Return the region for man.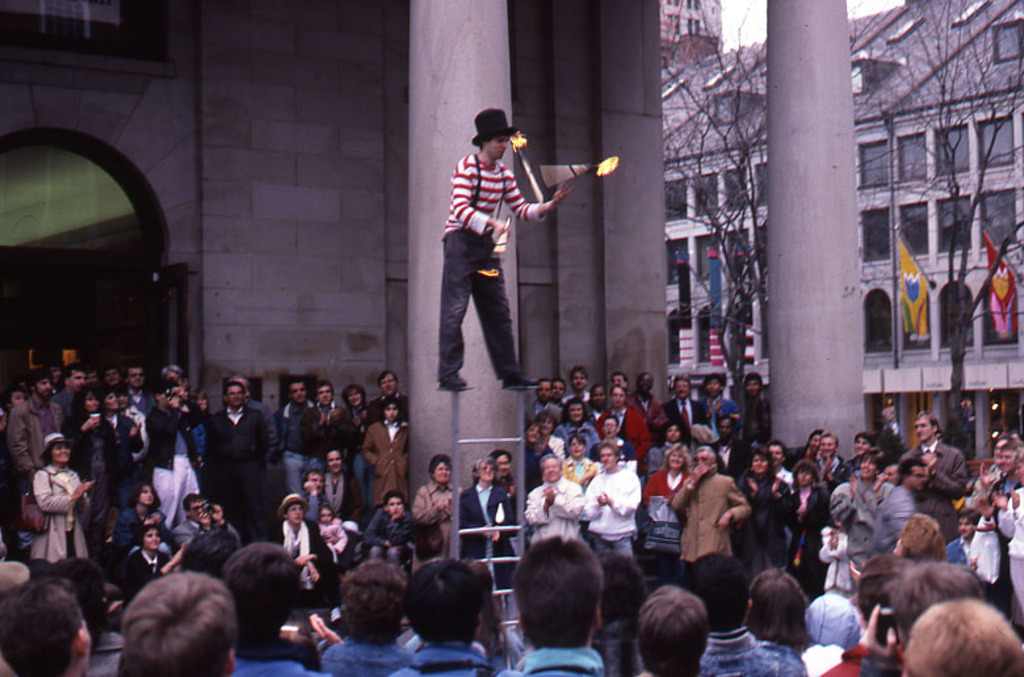
884 462 927 541.
